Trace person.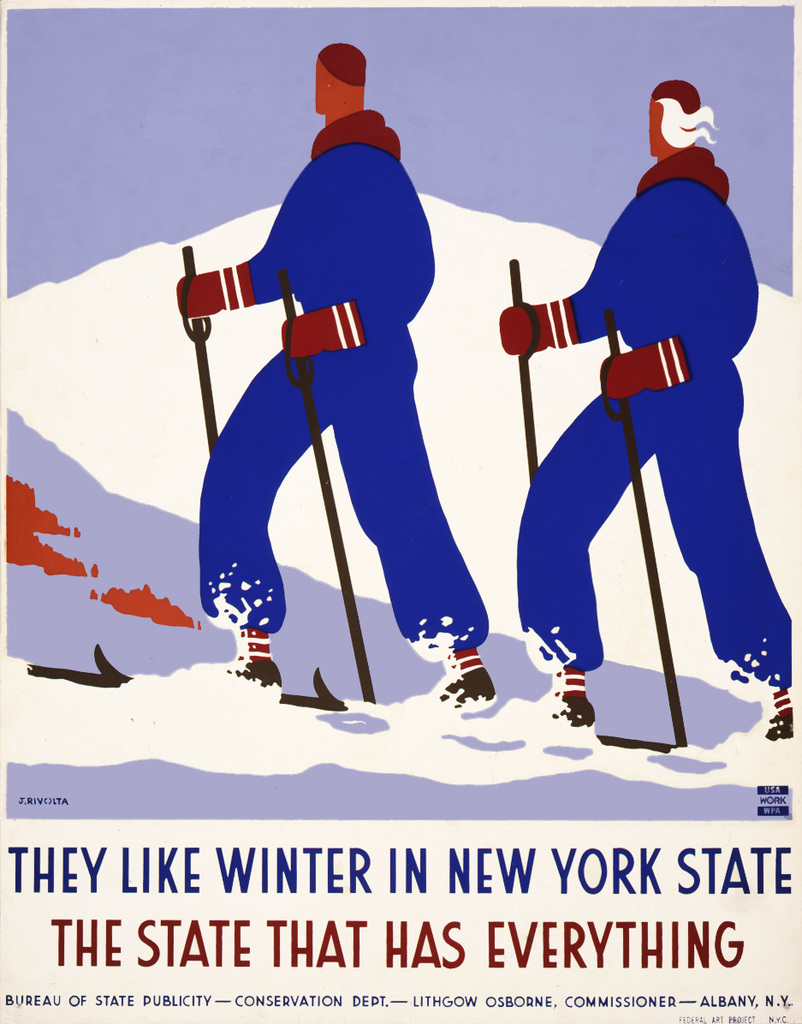
Traced to <bbox>490, 78, 797, 757</bbox>.
